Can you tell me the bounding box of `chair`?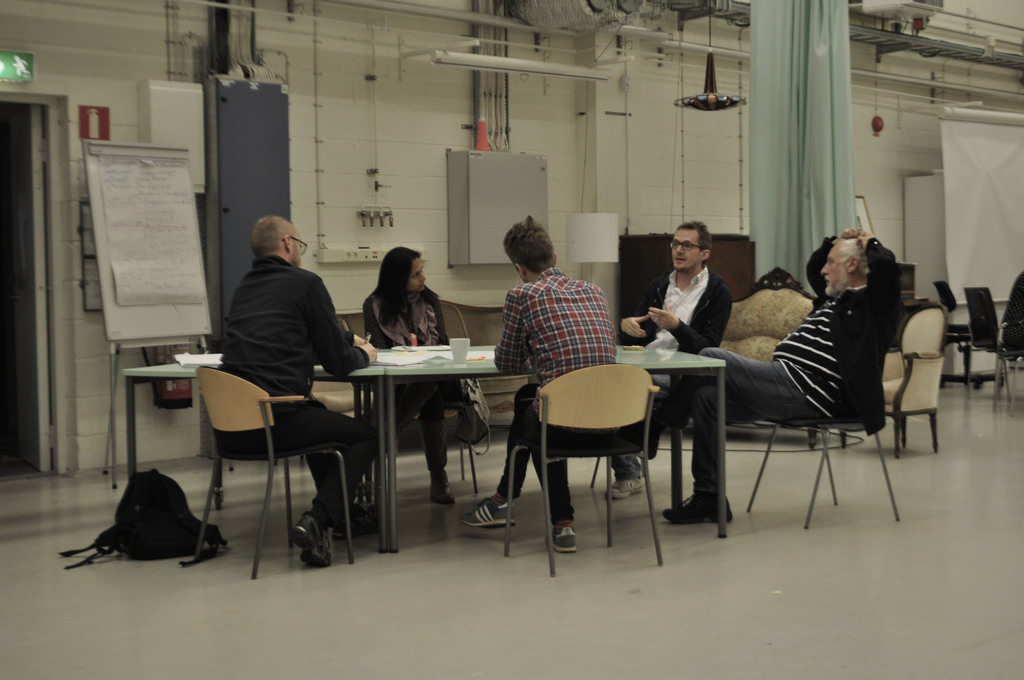
[932,279,1005,392].
